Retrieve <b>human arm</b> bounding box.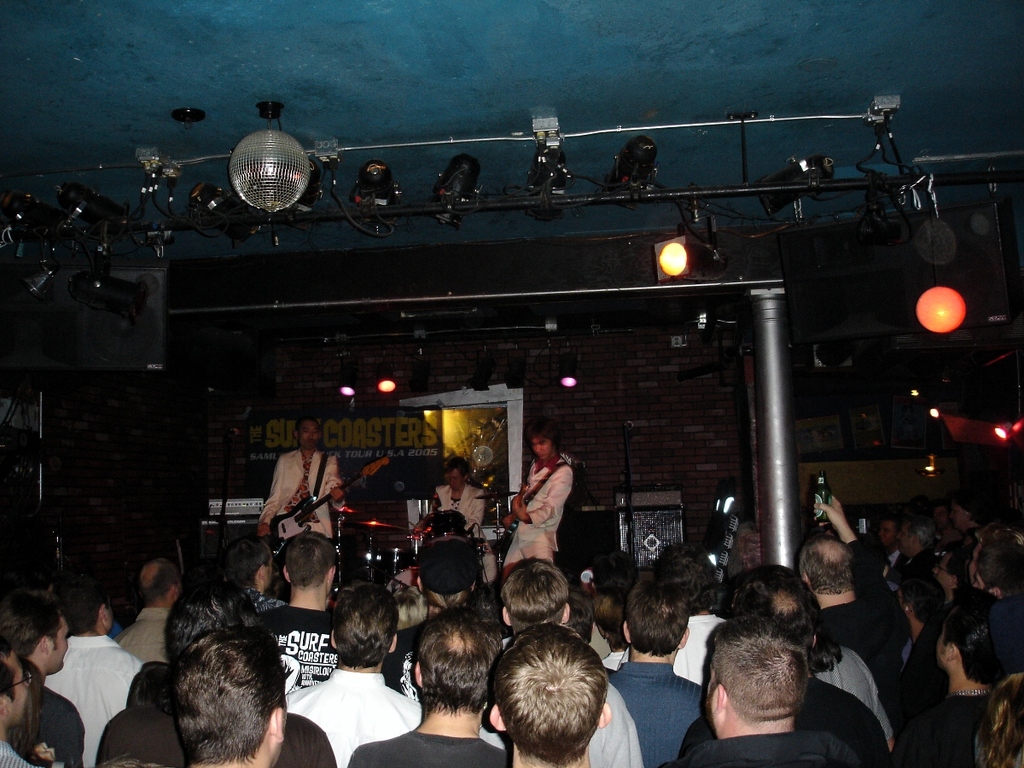
Bounding box: 428, 484, 450, 528.
